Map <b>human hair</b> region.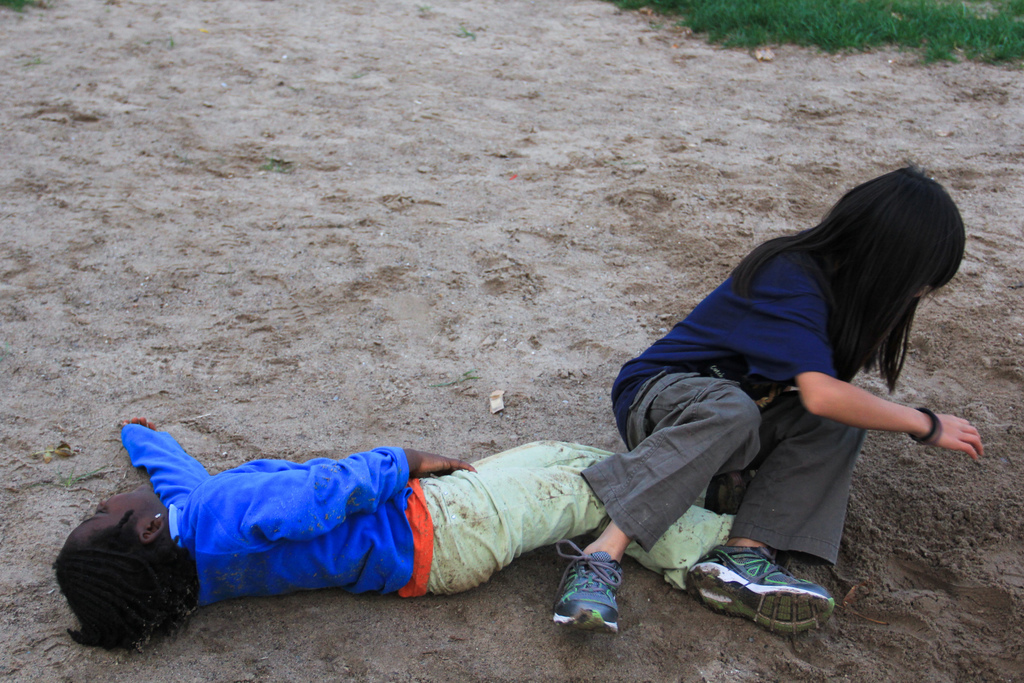
Mapped to bbox=(742, 157, 970, 417).
